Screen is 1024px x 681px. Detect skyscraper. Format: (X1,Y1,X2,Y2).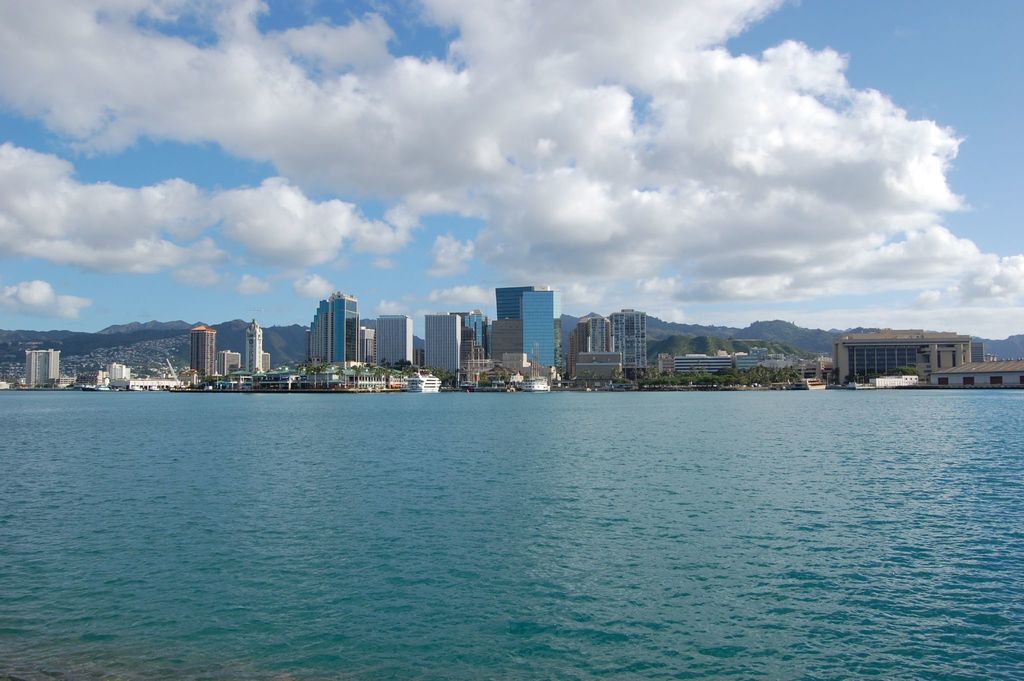
(247,315,271,370).
